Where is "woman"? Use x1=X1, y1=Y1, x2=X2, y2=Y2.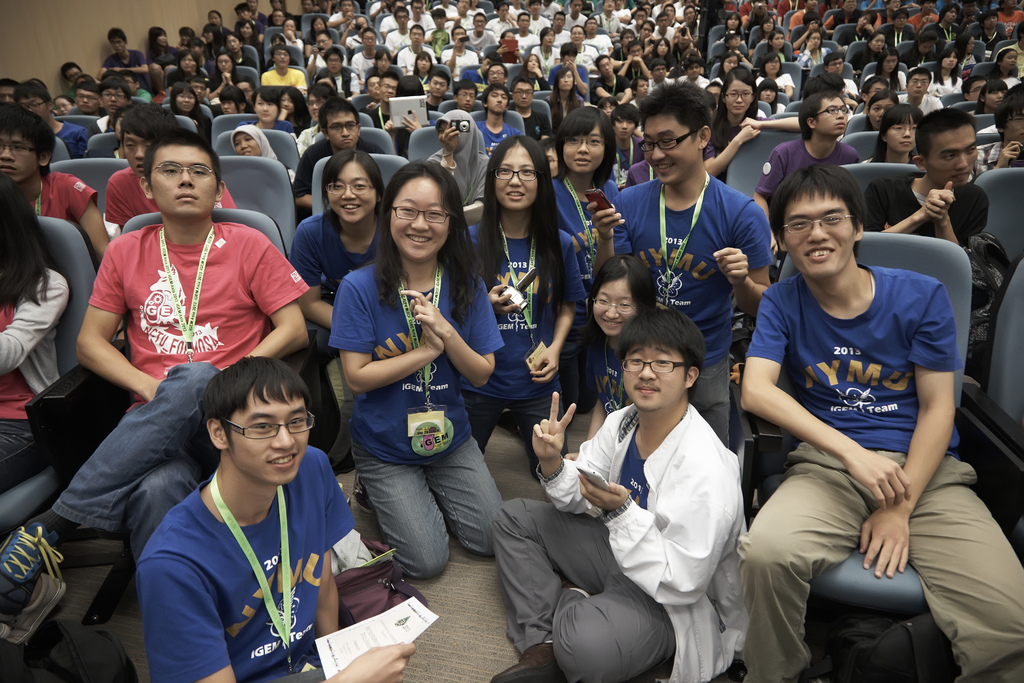
x1=545, y1=110, x2=623, y2=346.
